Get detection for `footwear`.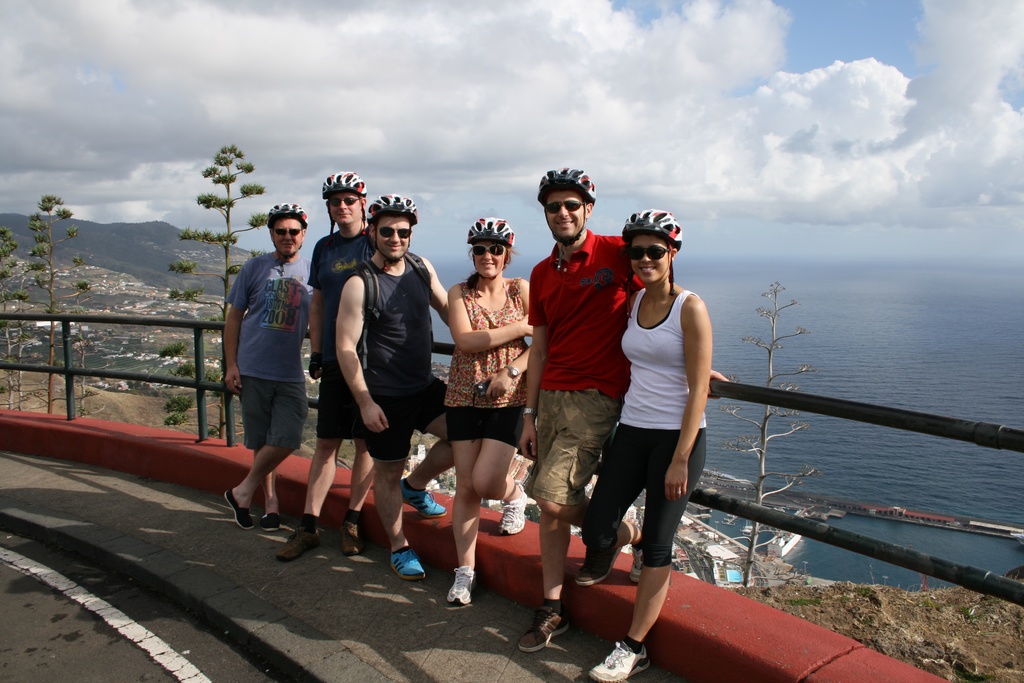
Detection: (514, 604, 569, 657).
